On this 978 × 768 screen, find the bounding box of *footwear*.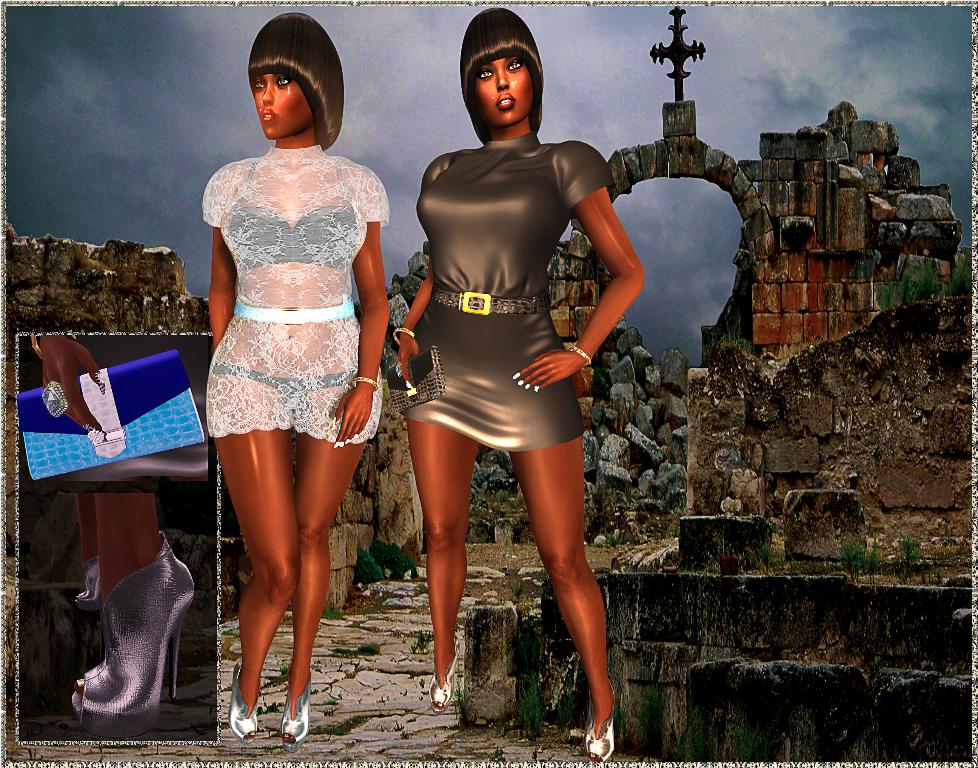
Bounding box: pyautogui.locateOnScreen(79, 569, 103, 613).
